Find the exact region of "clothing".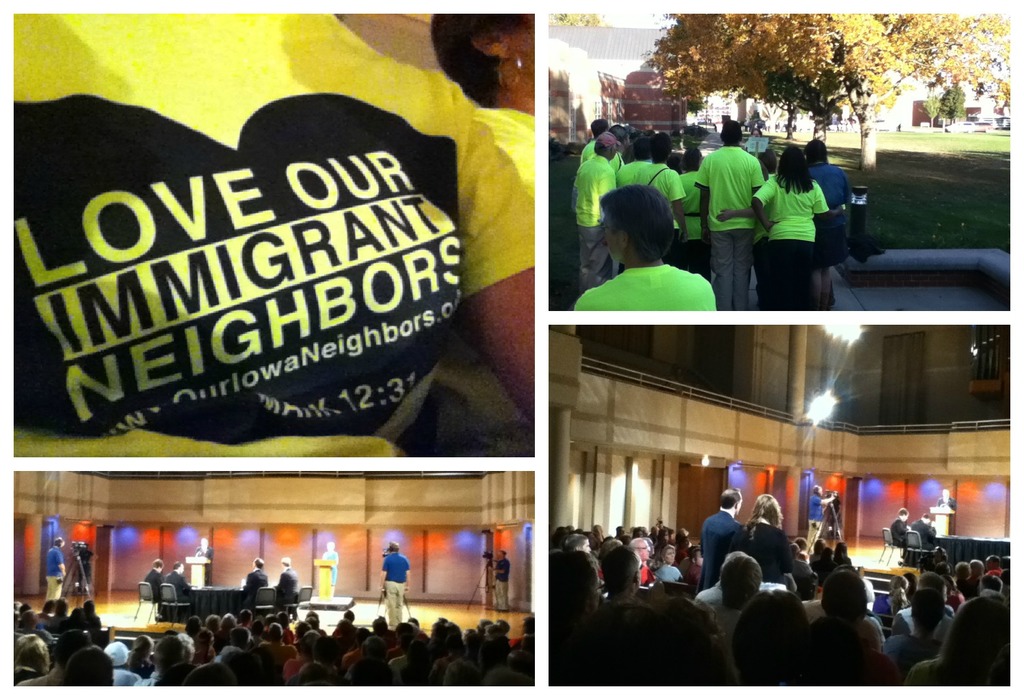
Exact region: <region>271, 564, 296, 610</region>.
